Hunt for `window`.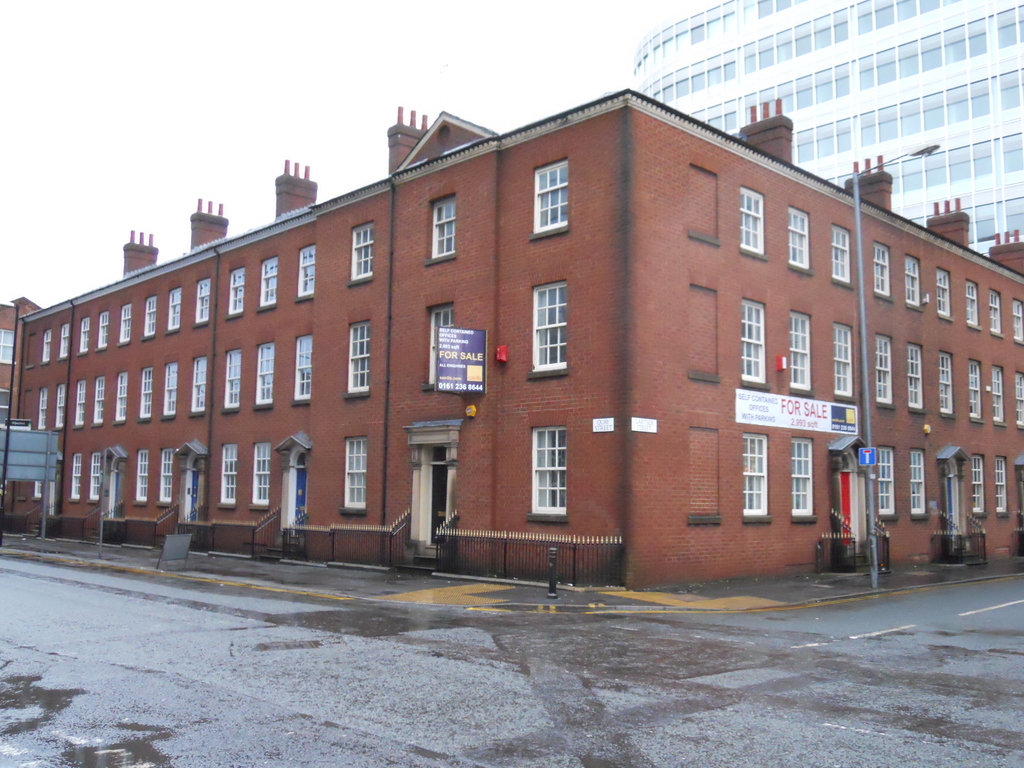
Hunted down at <bbox>872, 241, 892, 298</bbox>.
